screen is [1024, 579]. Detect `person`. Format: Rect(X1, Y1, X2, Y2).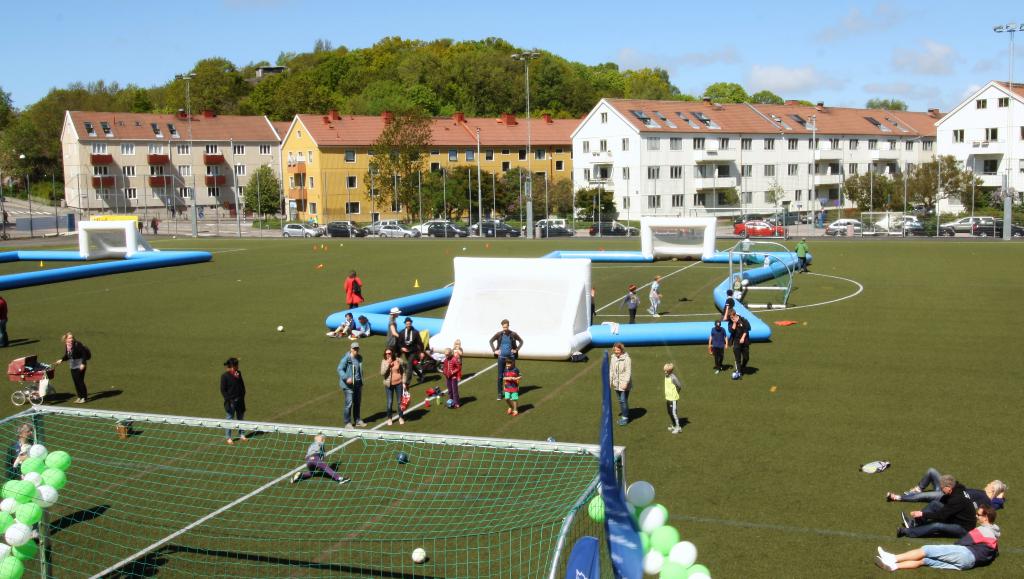
Rect(500, 355, 521, 419).
